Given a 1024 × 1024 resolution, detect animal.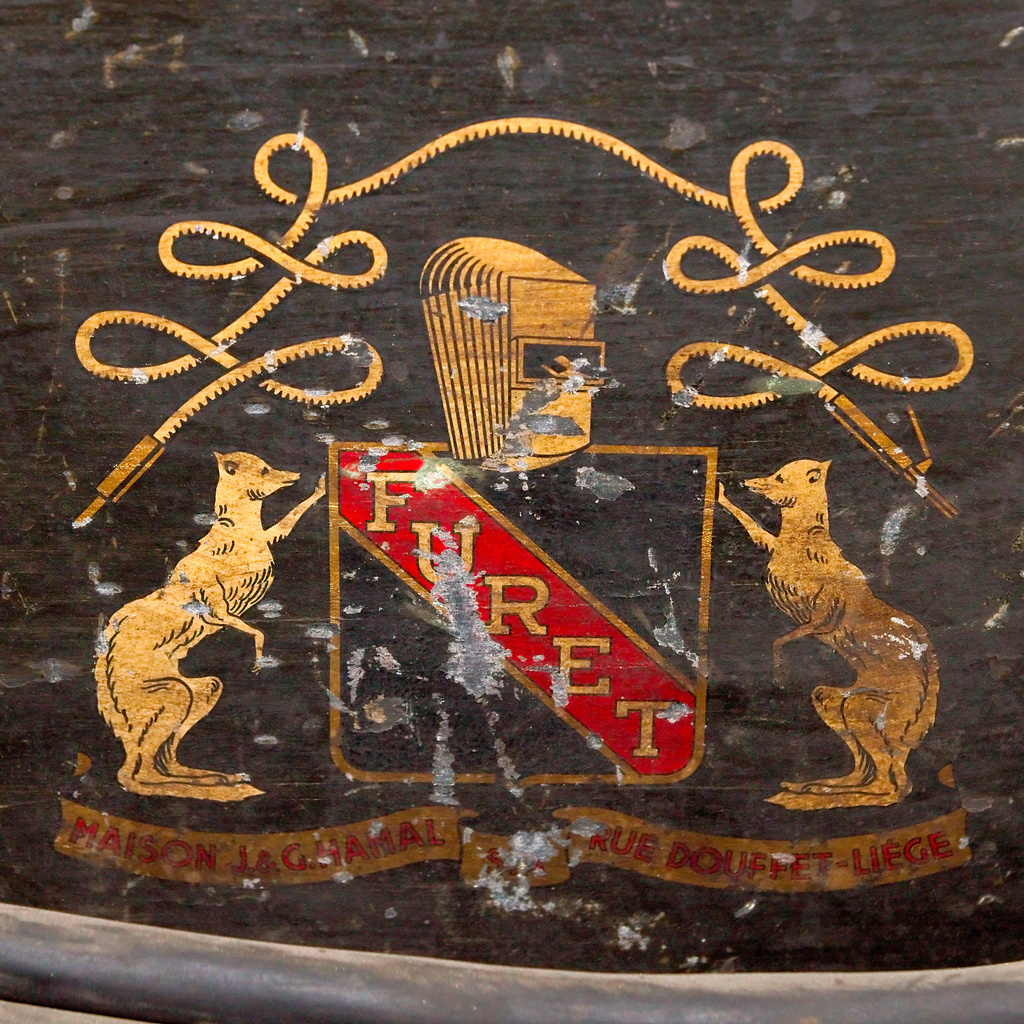
pyautogui.locateOnScreen(717, 458, 942, 808).
